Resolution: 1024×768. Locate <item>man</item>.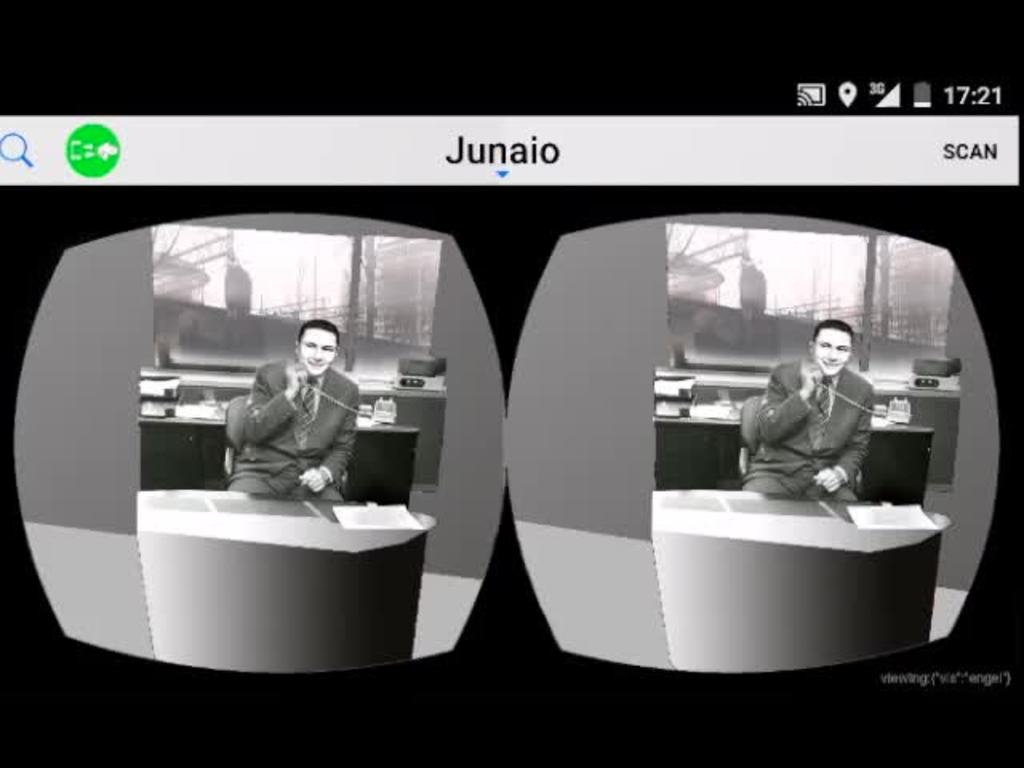
locate(739, 322, 872, 494).
